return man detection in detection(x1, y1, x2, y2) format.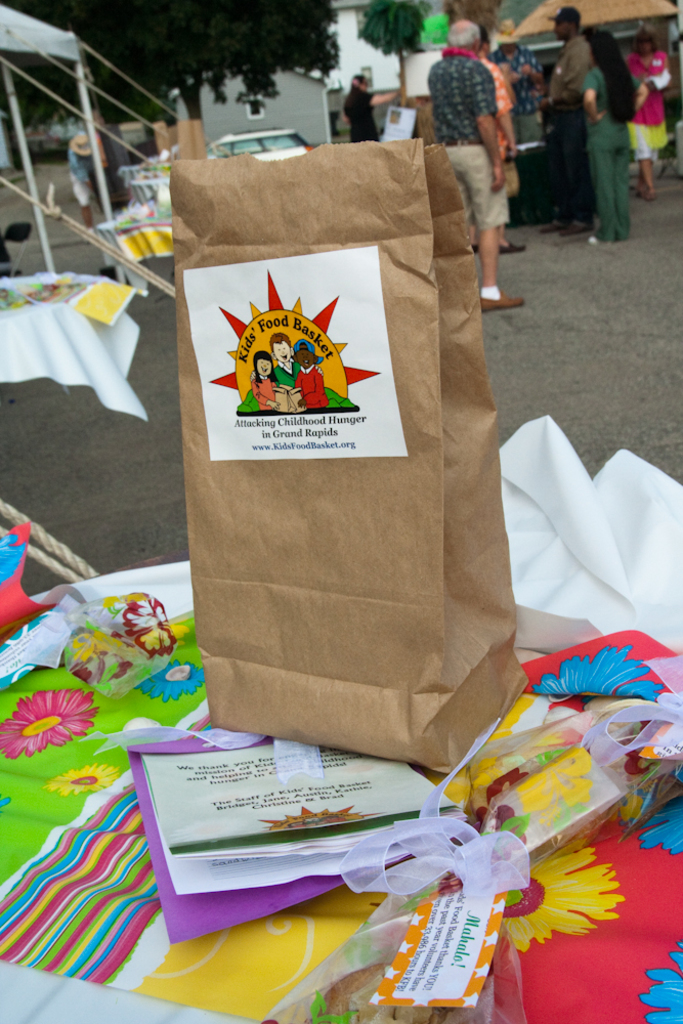
detection(541, 4, 598, 233).
